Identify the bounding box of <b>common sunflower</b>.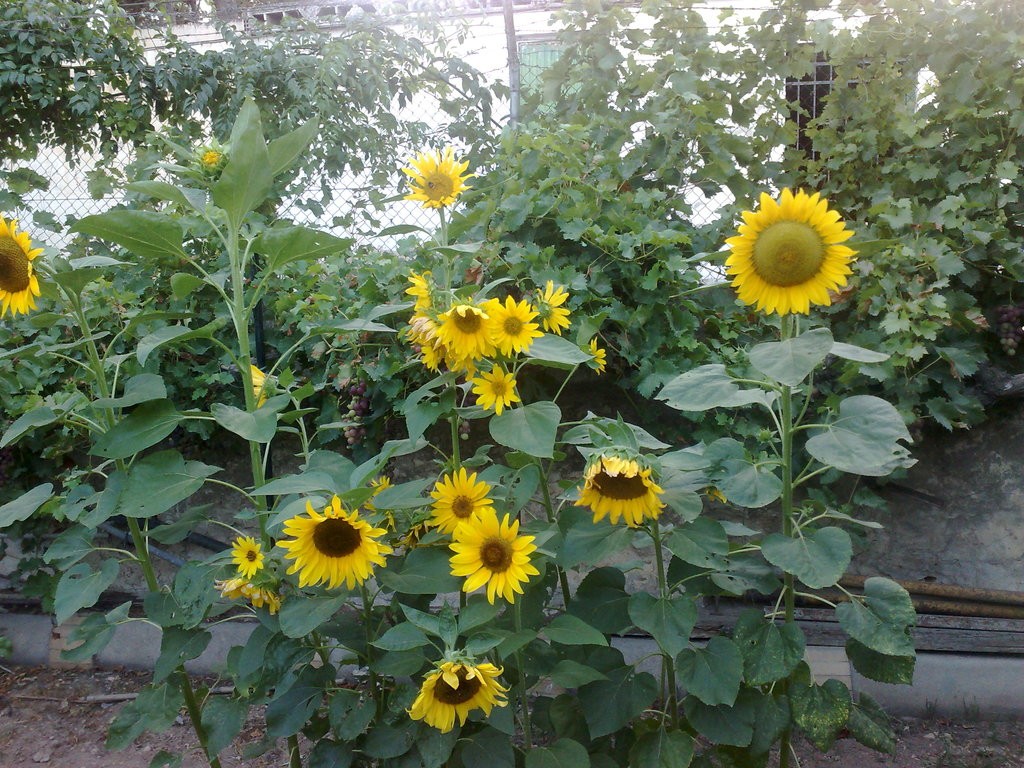
locate(580, 463, 659, 527).
